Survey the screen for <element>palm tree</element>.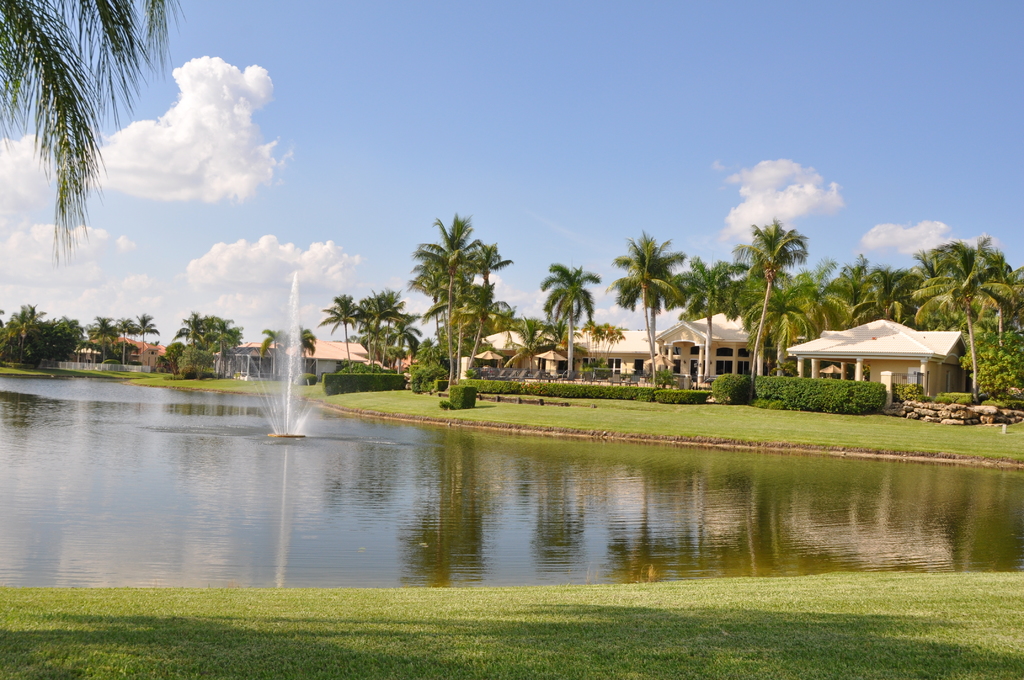
Survey found: rect(411, 218, 510, 385).
